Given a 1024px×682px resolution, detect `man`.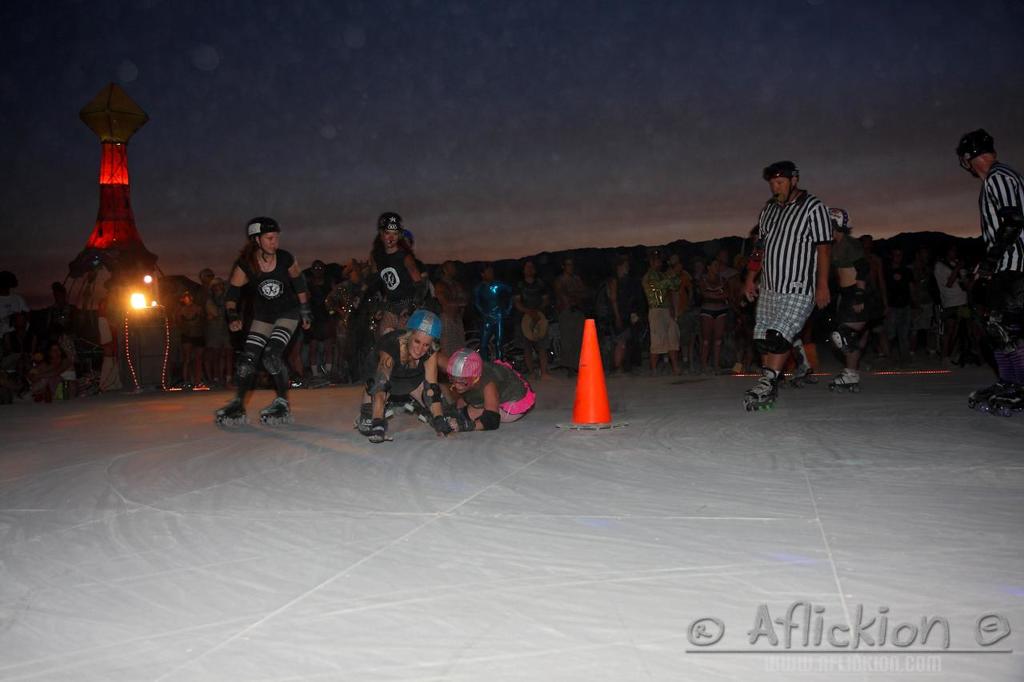
Rect(821, 210, 876, 389).
